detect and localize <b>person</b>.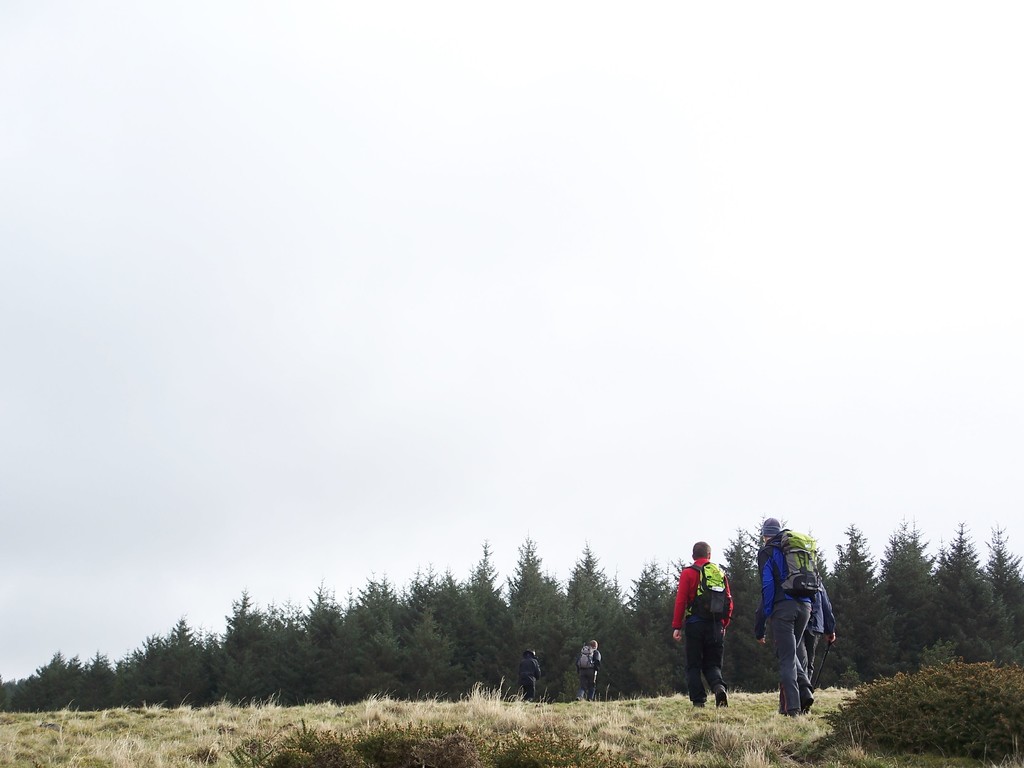
Localized at bbox=(518, 647, 541, 696).
